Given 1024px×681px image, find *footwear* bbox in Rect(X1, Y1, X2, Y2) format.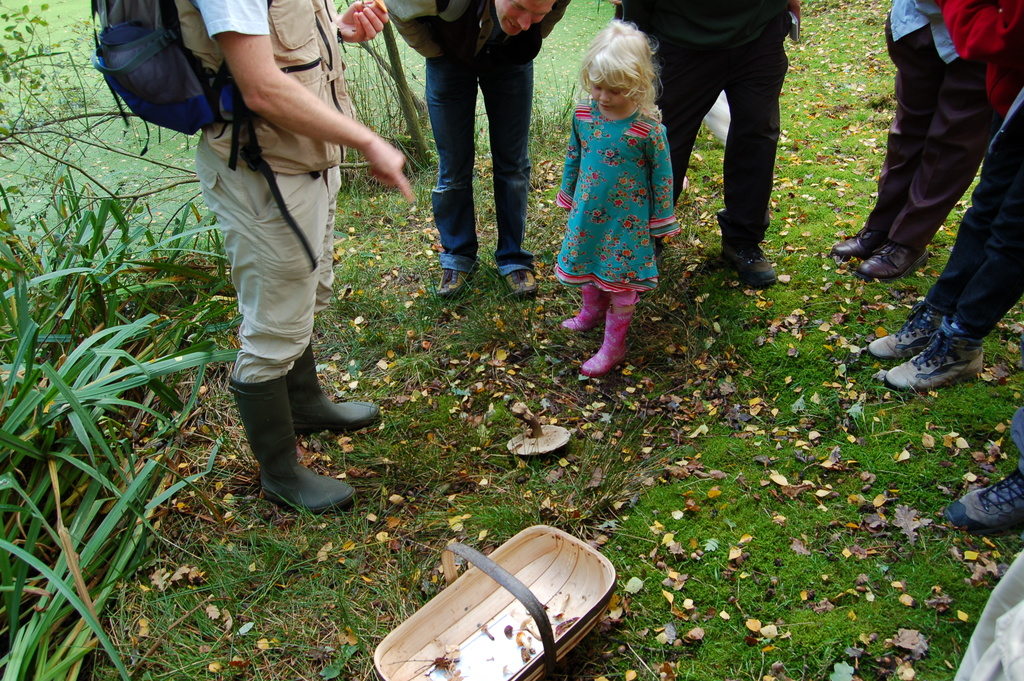
Rect(885, 316, 986, 395).
